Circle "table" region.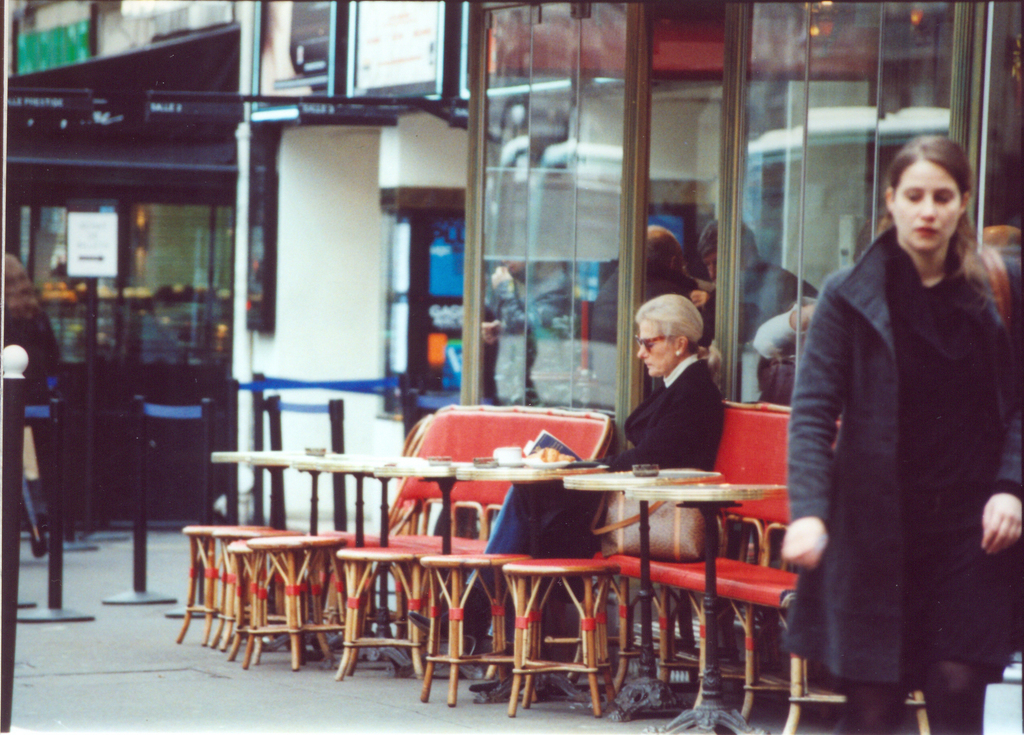
Region: {"x1": 376, "y1": 454, "x2": 476, "y2": 659}.
